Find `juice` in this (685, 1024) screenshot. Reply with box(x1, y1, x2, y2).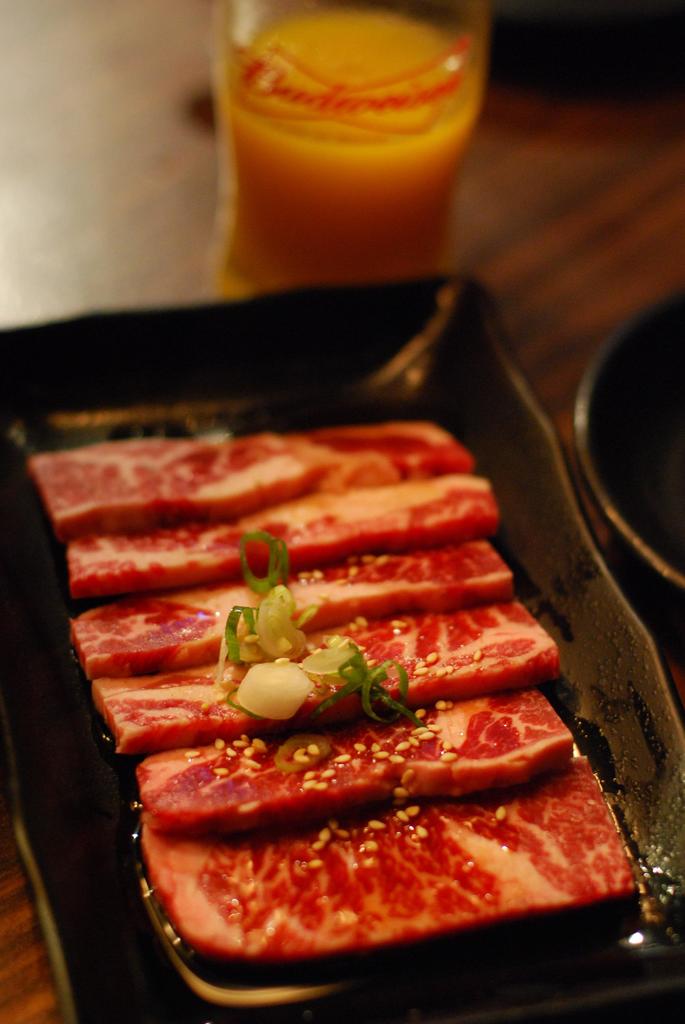
box(205, 10, 494, 289).
